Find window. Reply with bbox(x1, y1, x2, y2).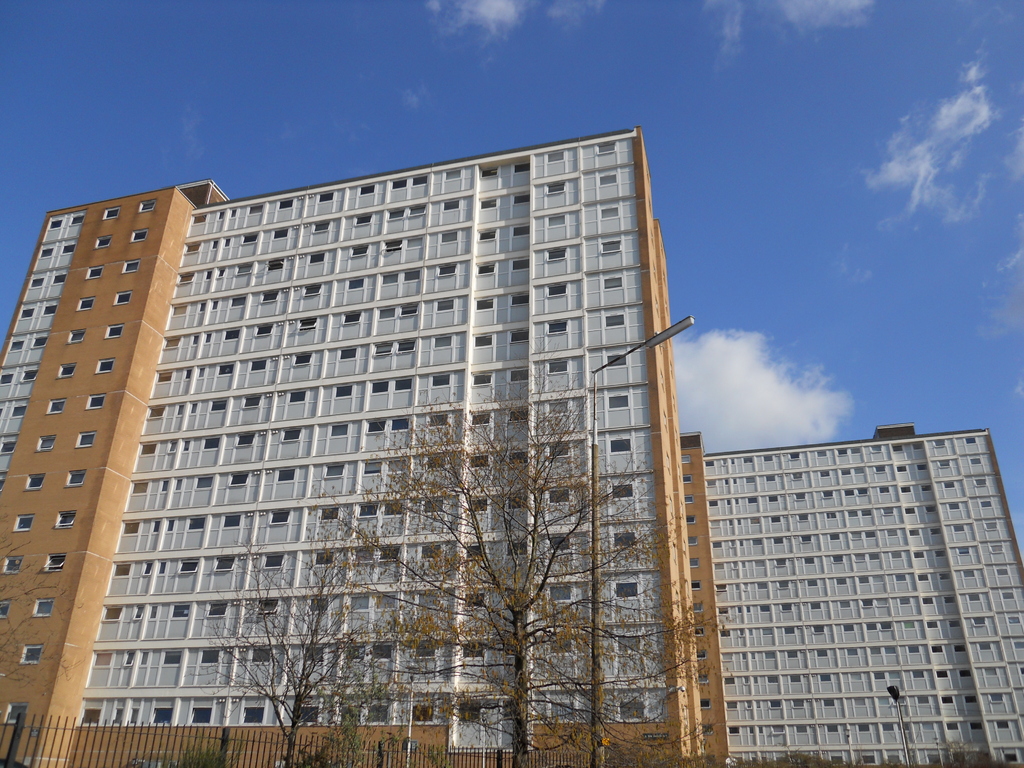
bbox(900, 596, 909, 607).
